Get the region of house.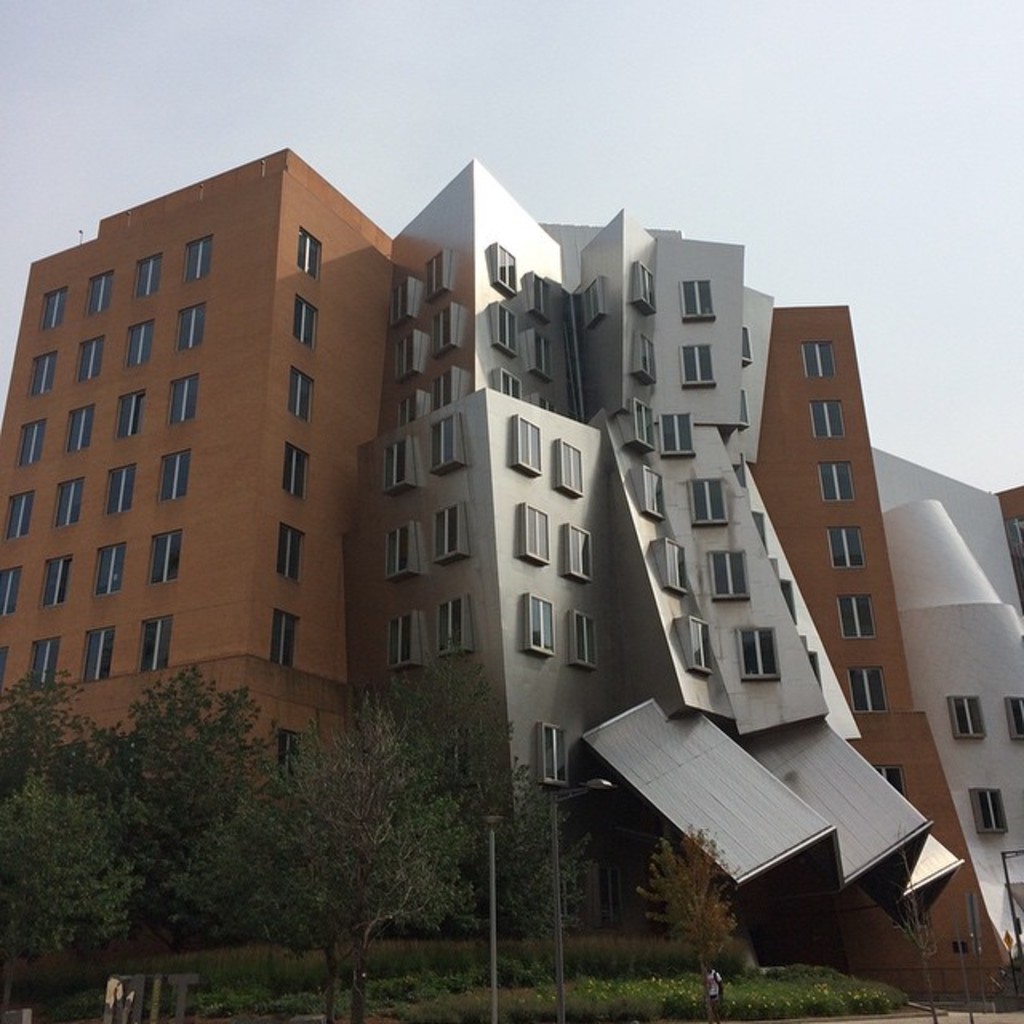
rect(0, 146, 1022, 998).
